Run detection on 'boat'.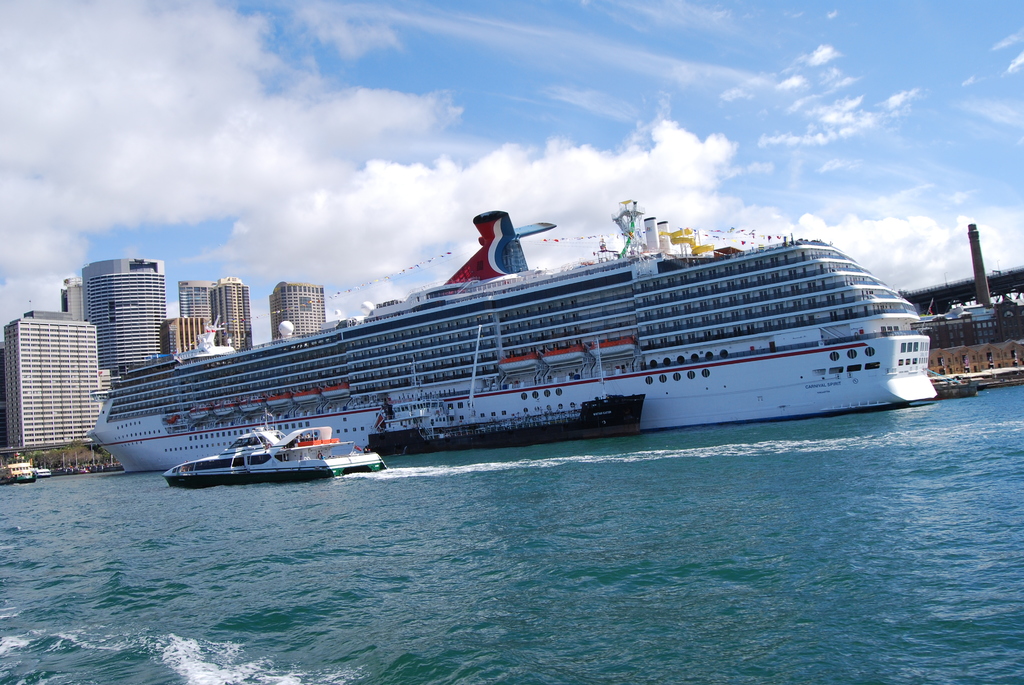
Result: bbox=[939, 370, 982, 397].
